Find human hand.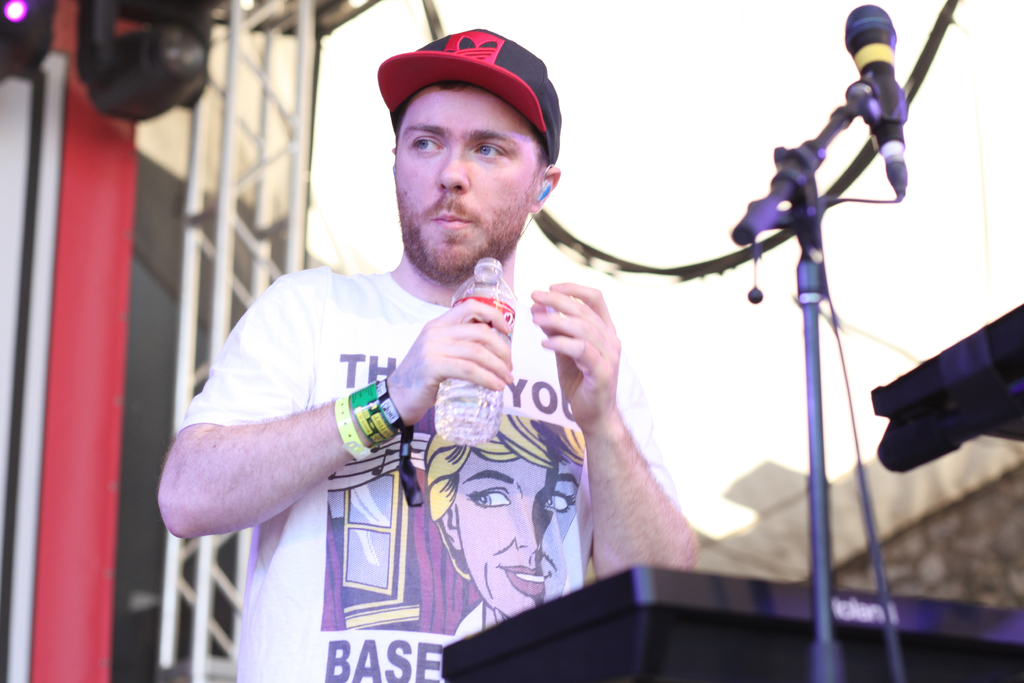
x1=388 y1=295 x2=515 y2=428.
